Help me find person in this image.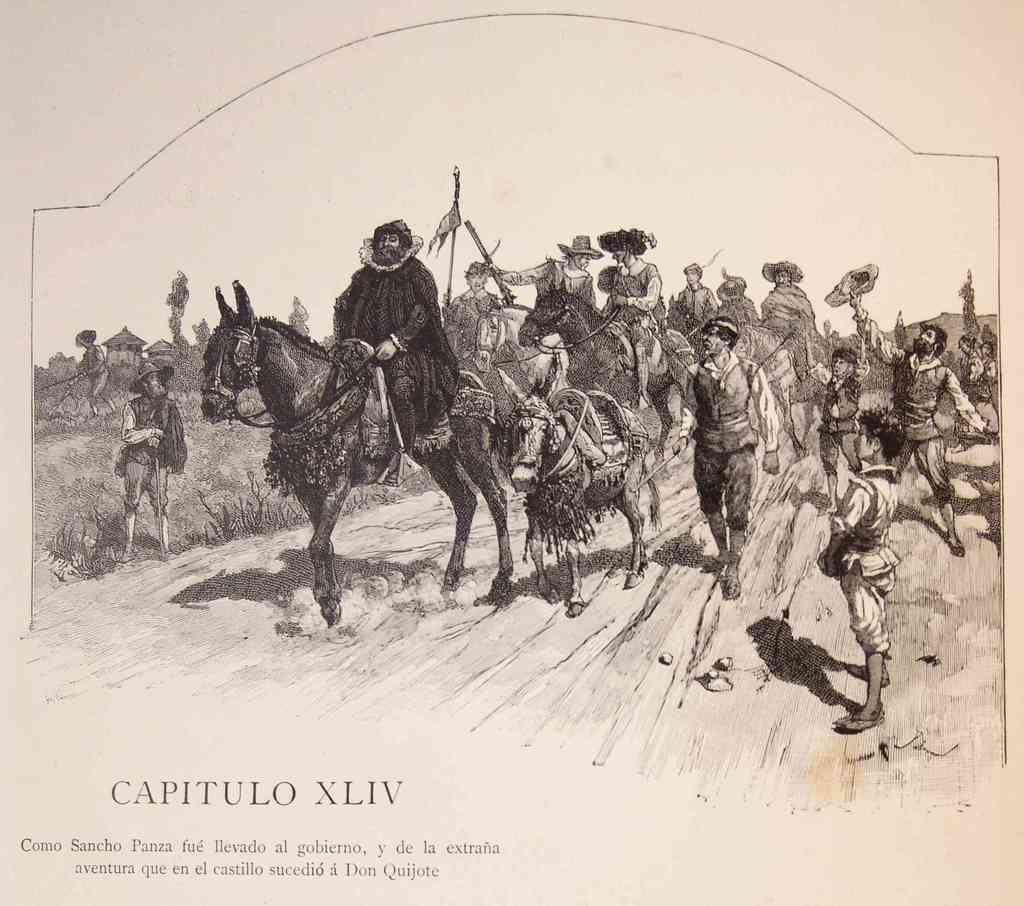
Found it: Rect(596, 222, 666, 409).
